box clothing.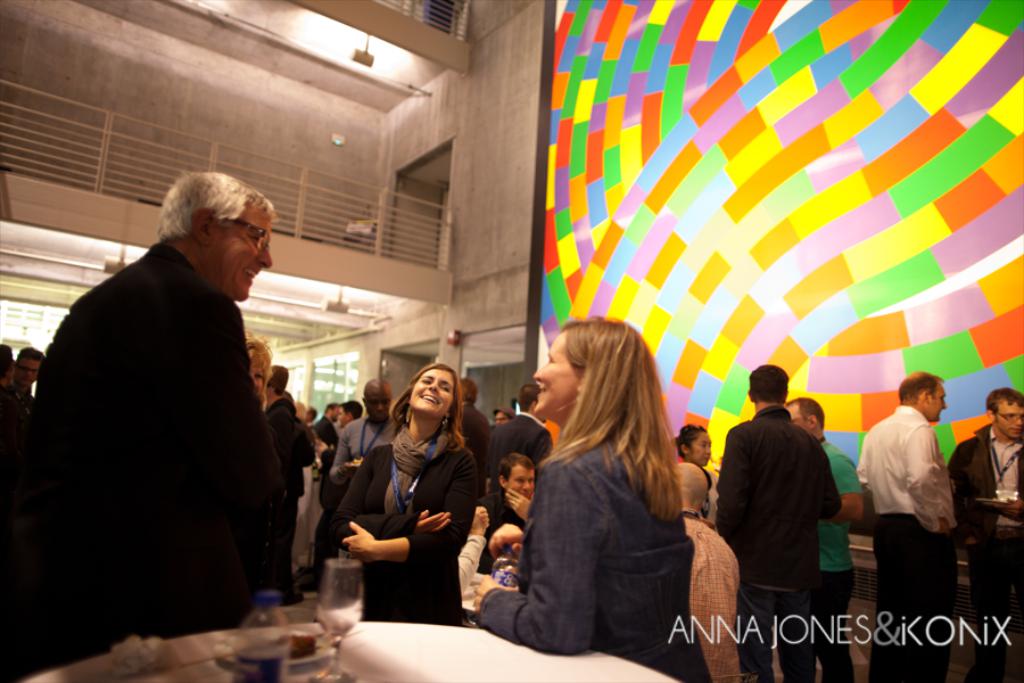
<bbox>16, 241, 273, 682</bbox>.
